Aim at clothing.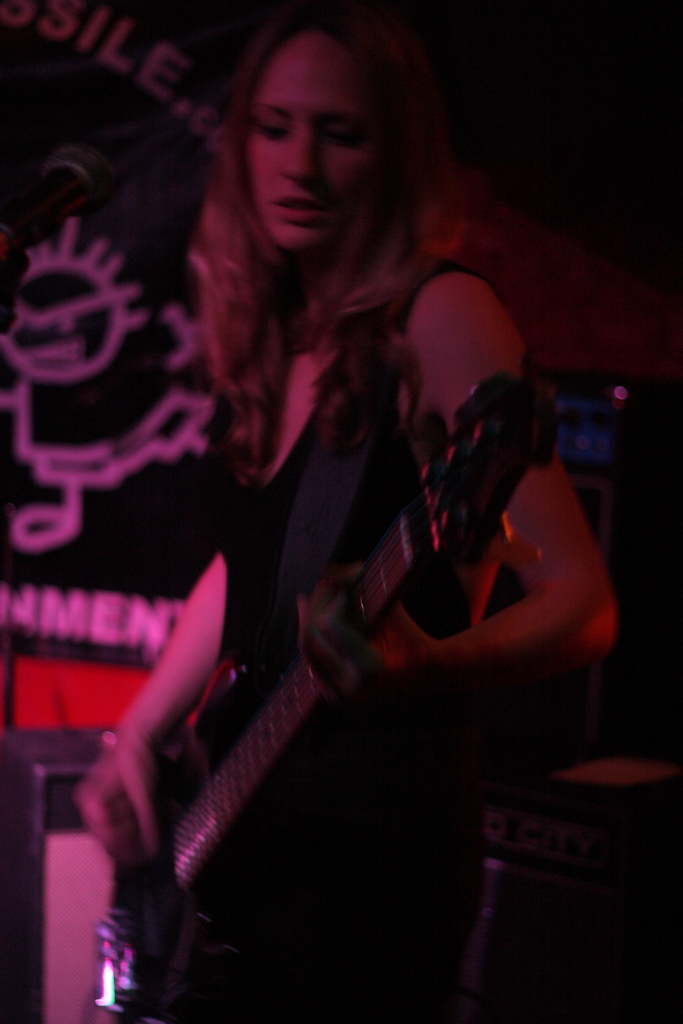
Aimed at (192, 260, 508, 1023).
